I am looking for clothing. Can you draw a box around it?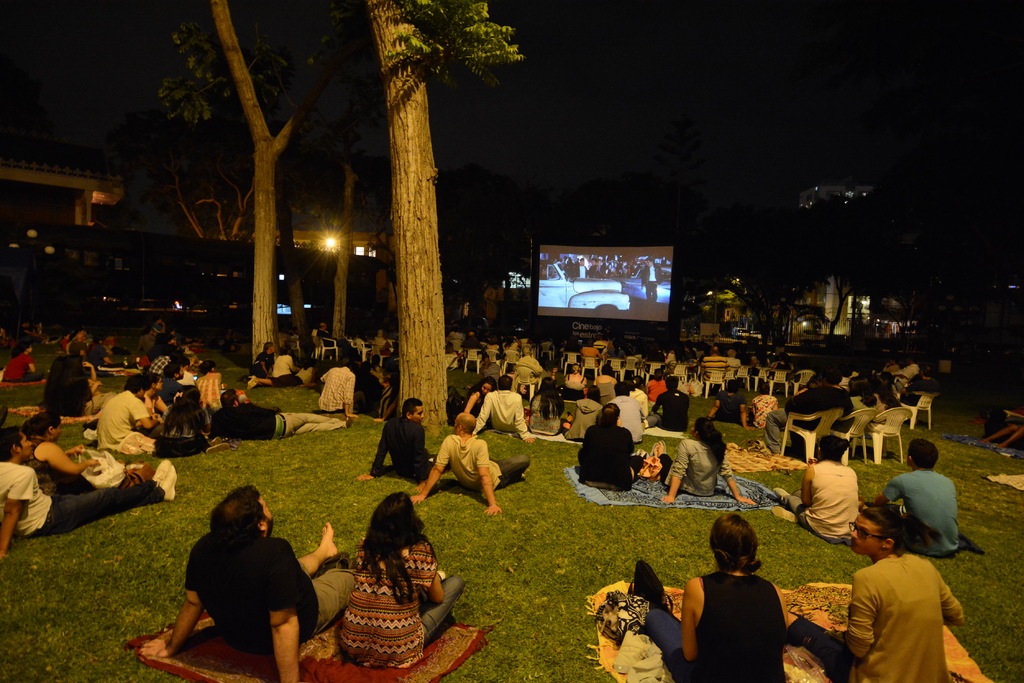
Sure, the bounding box is (659,434,732,496).
